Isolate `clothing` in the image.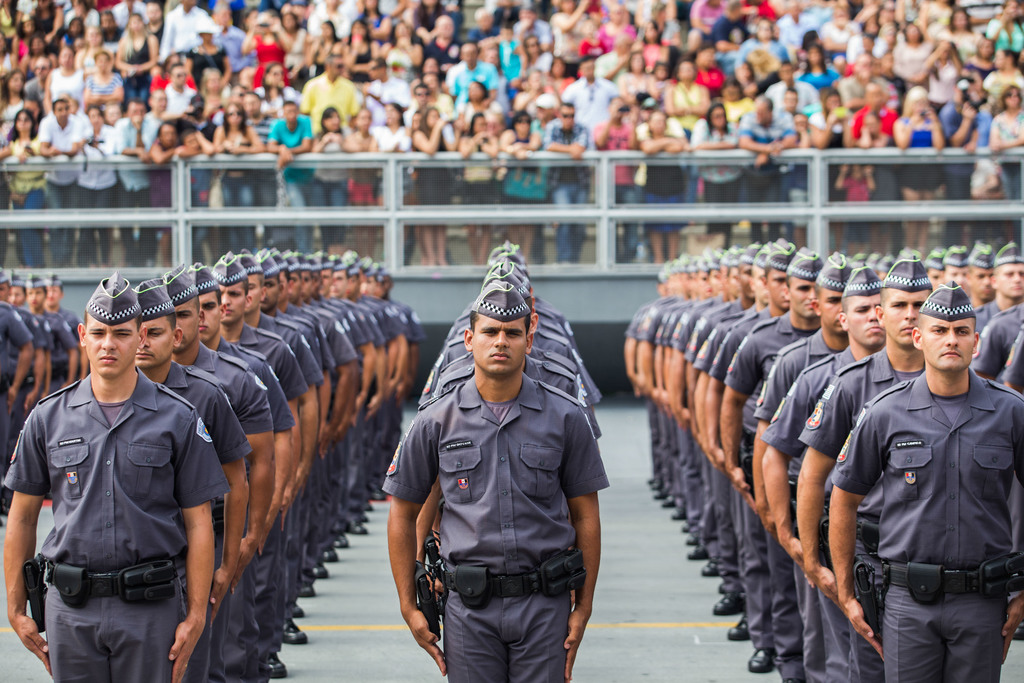
Isolated region: {"left": 939, "top": 26, "right": 985, "bottom": 64}.
